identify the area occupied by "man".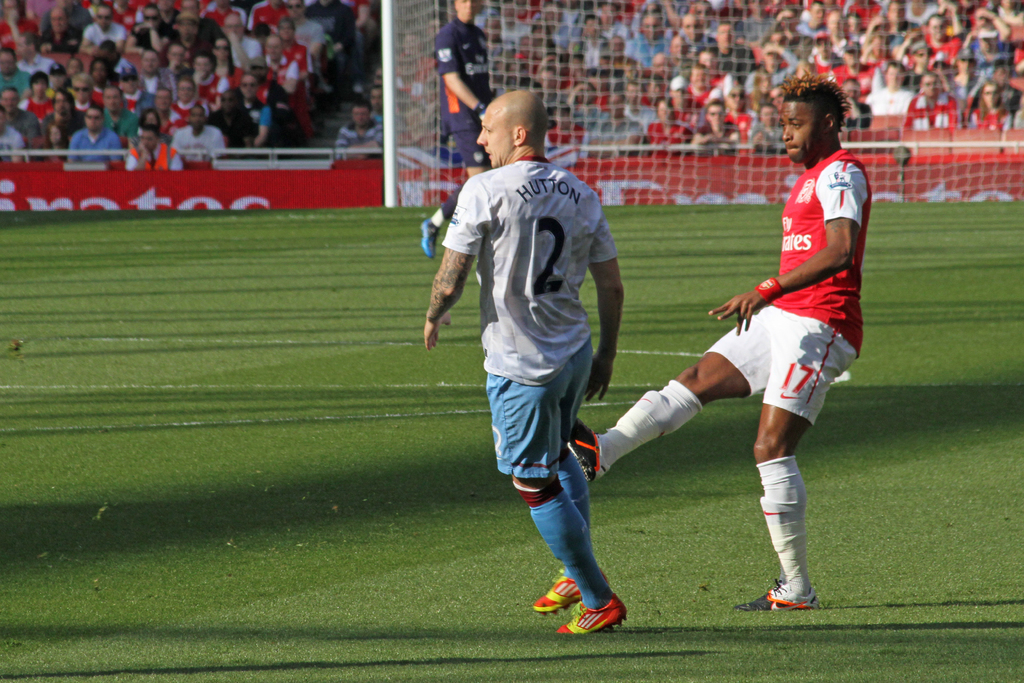
Area: {"left": 337, "top": 99, "right": 380, "bottom": 160}.
